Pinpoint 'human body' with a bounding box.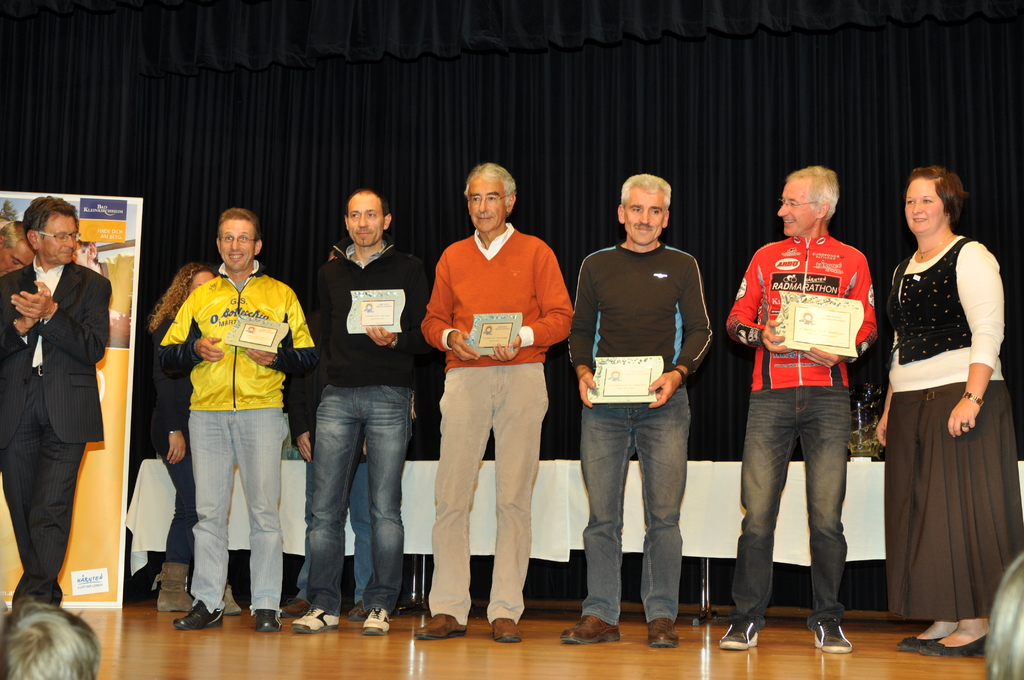
x1=154, y1=222, x2=298, y2=620.
